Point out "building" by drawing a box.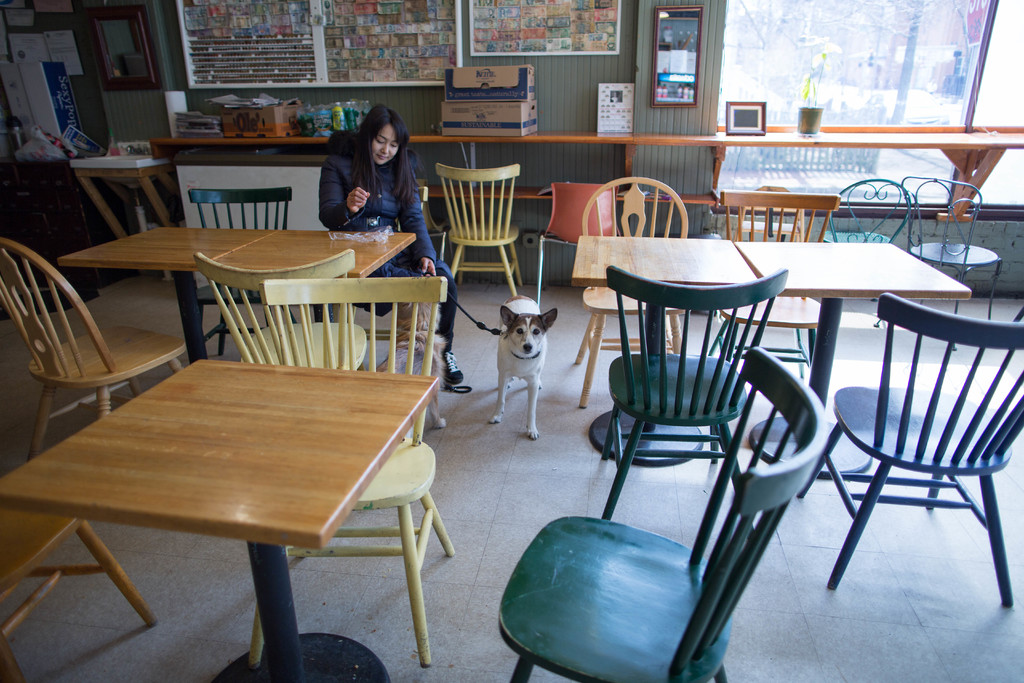
bbox=(72, 6, 988, 614).
